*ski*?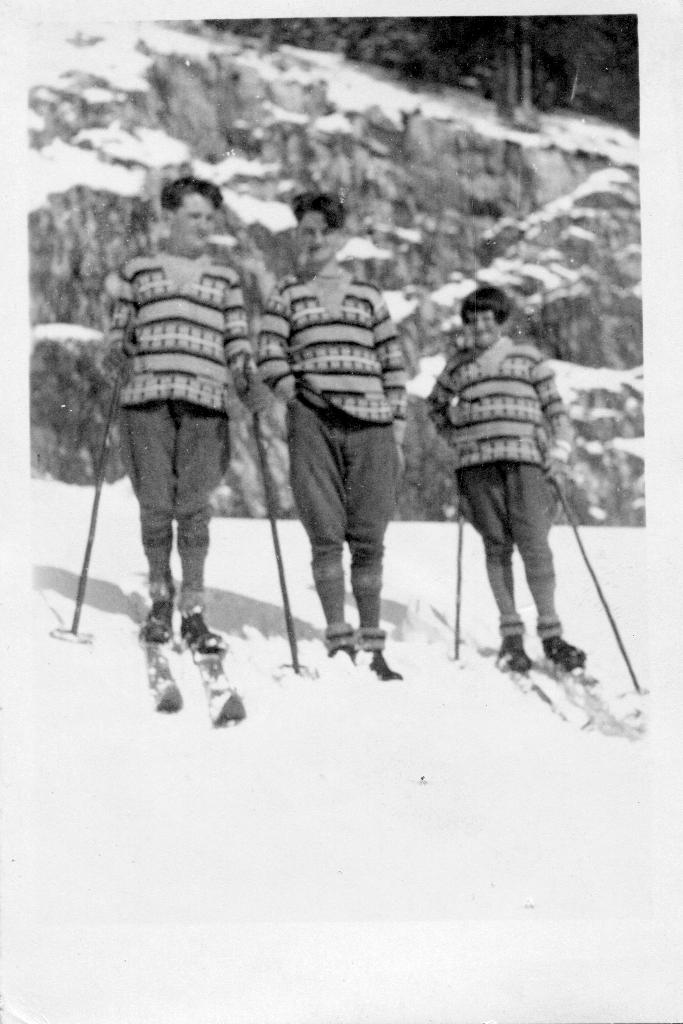
box(464, 621, 655, 746)
